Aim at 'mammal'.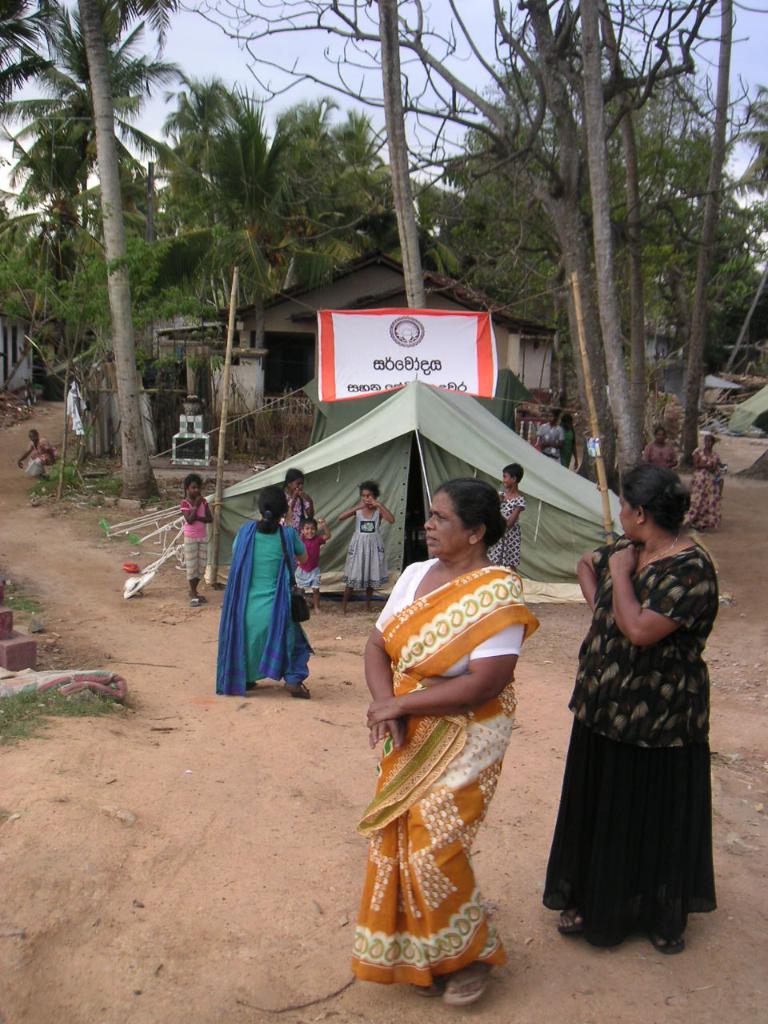
Aimed at 214 481 317 699.
